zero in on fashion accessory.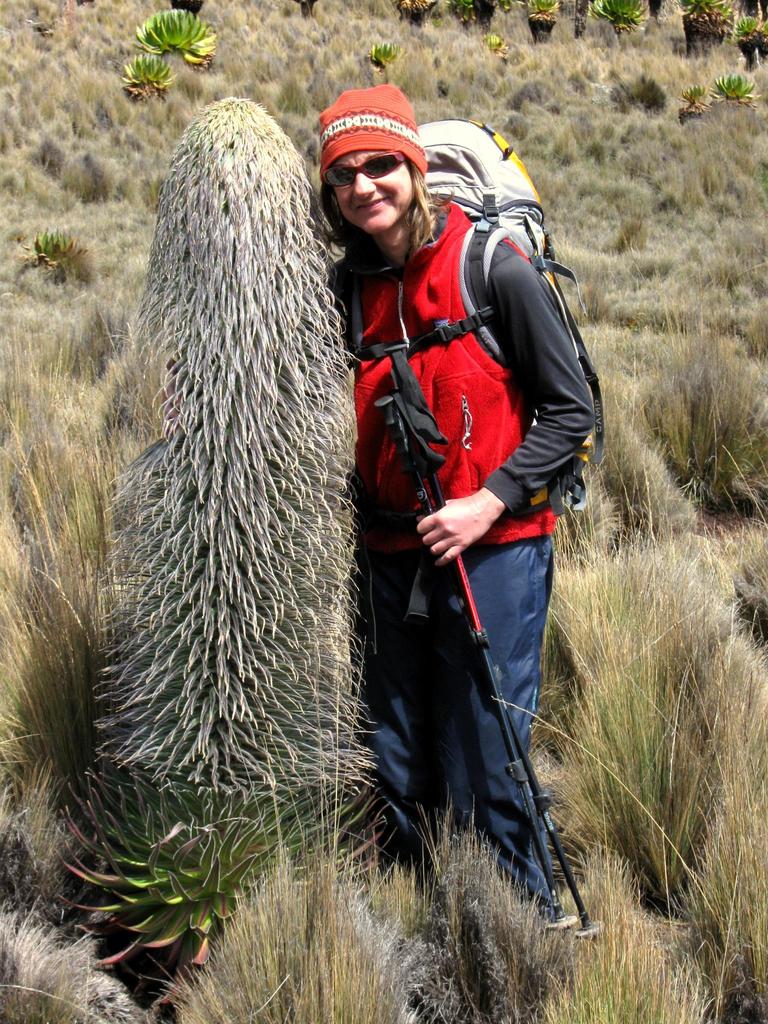
Zeroed in: 317:86:426:172.
